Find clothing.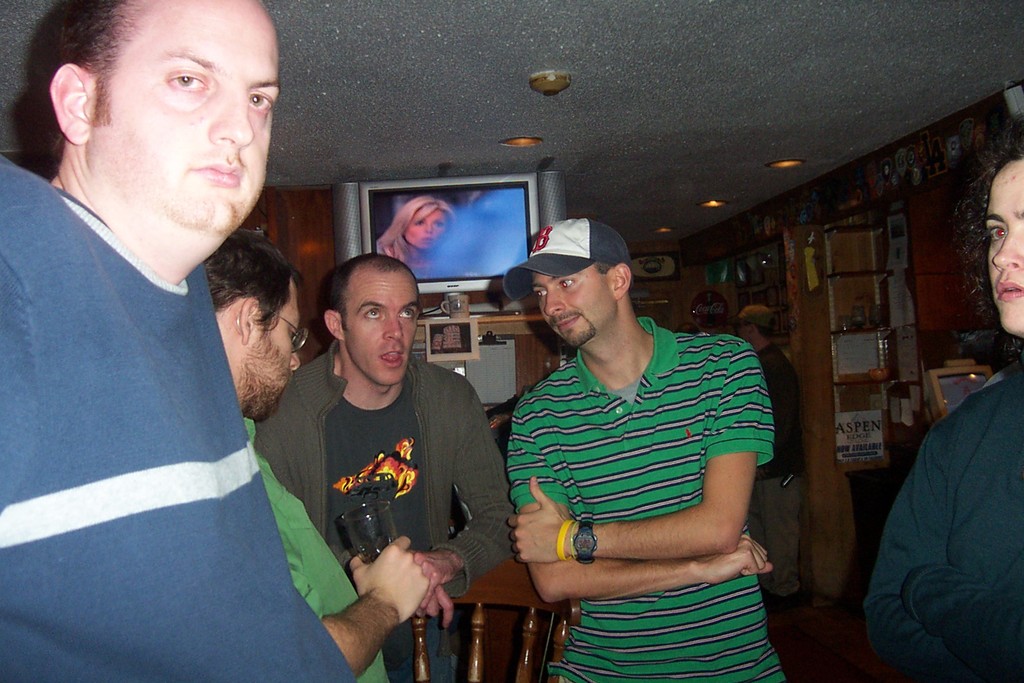
<region>860, 367, 1023, 682</region>.
